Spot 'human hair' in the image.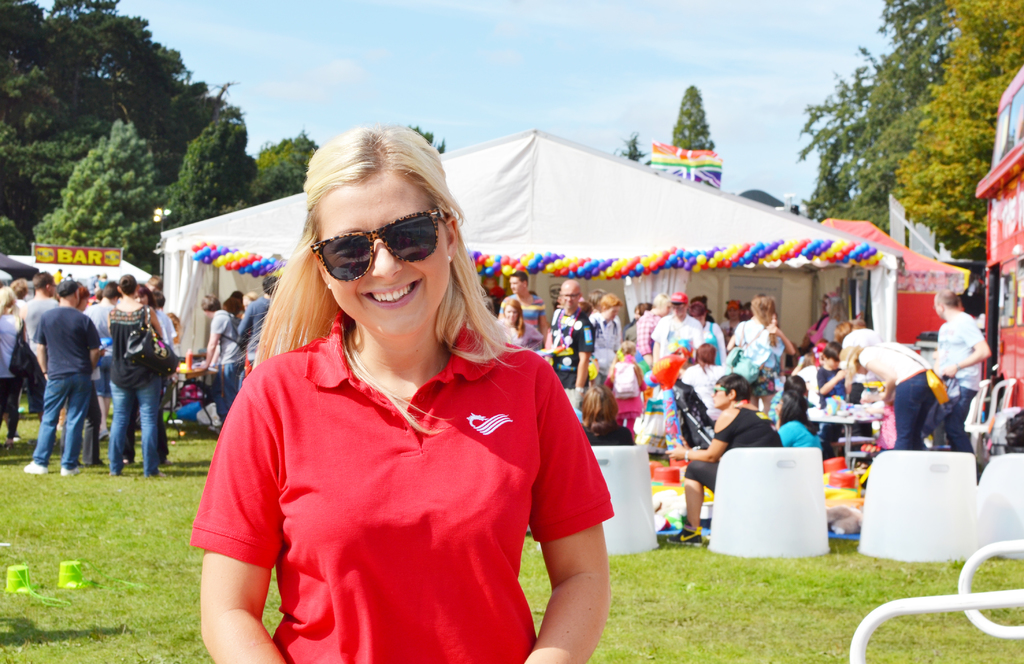
'human hair' found at [x1=263, y1=274, x2=280, y2=298].
